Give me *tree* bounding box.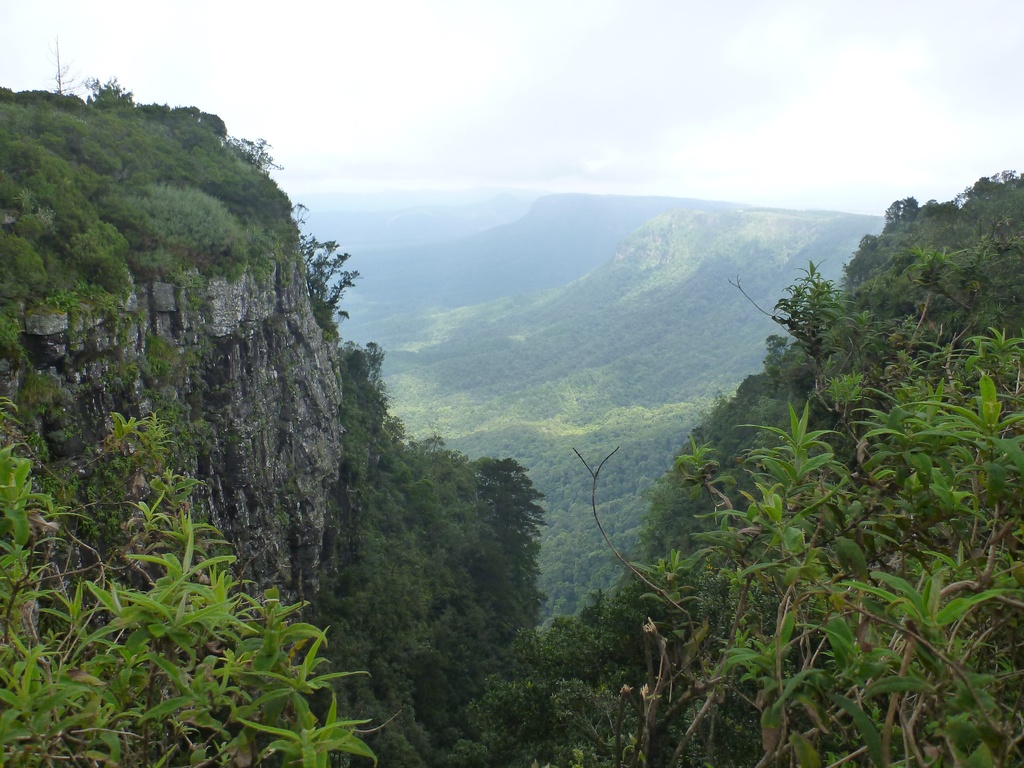
(x1=87, y1=71, x2=134, y2=106).
